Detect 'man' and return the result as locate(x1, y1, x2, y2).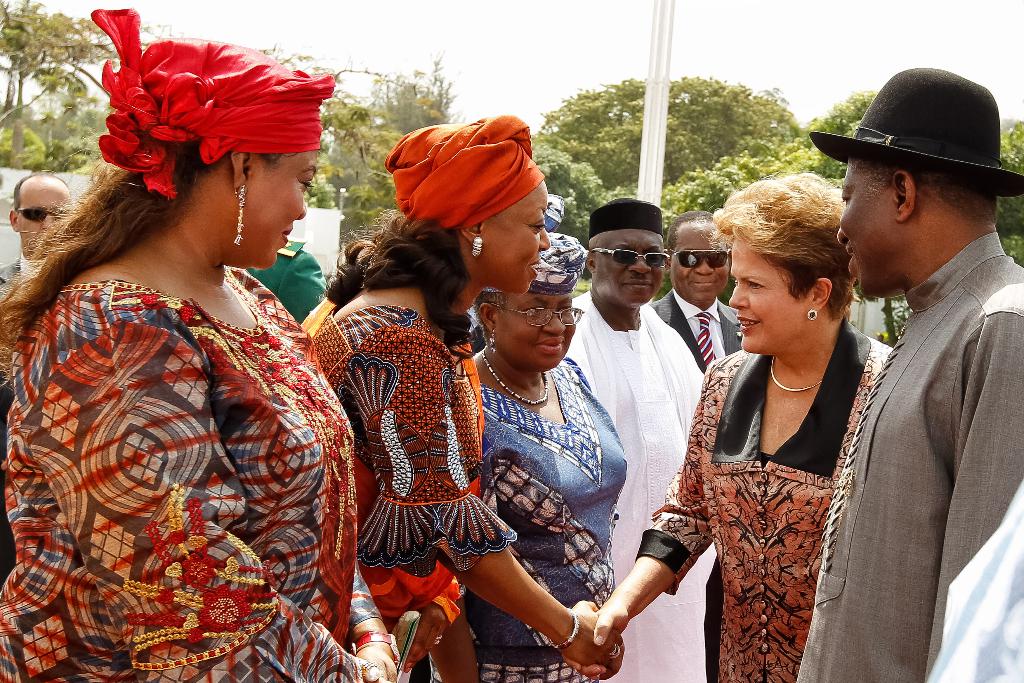
locate(563, 197, 720, 682).
